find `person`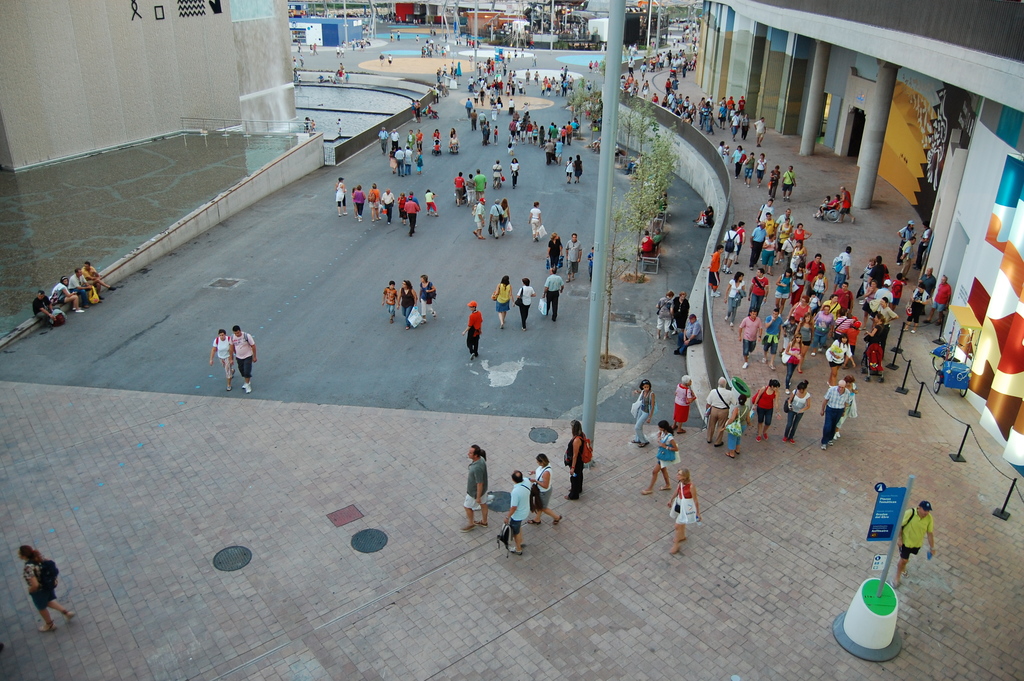
rect(804, 290, 822, 313)
